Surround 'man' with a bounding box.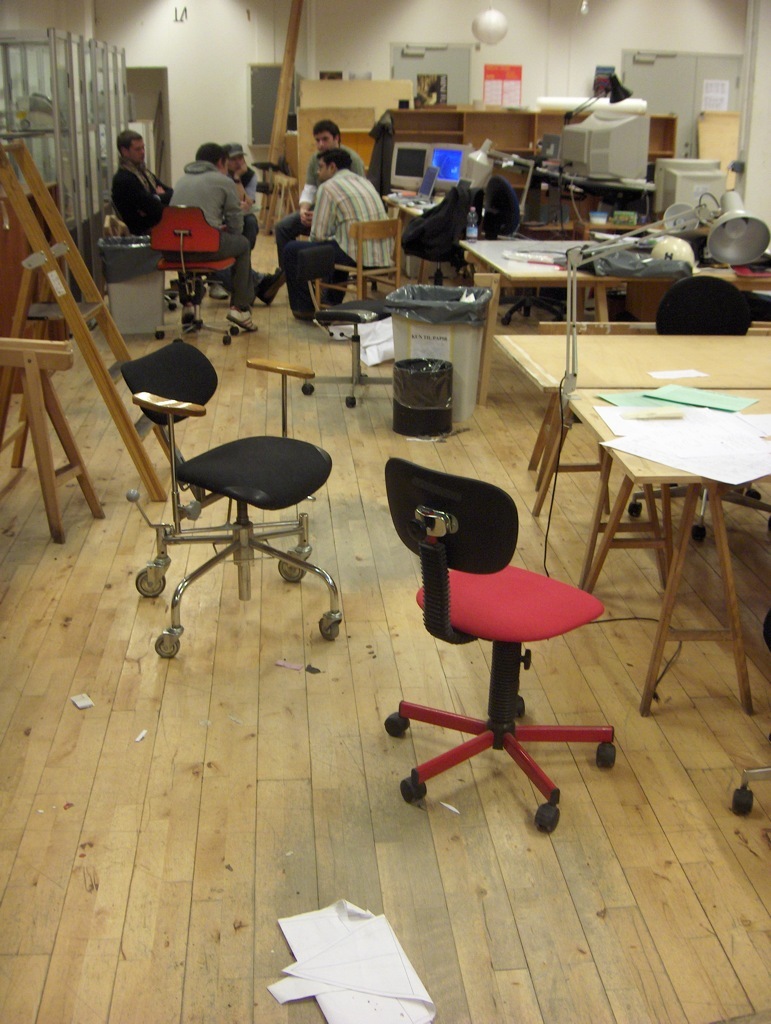
Rect(207, 144, 262, 300).
